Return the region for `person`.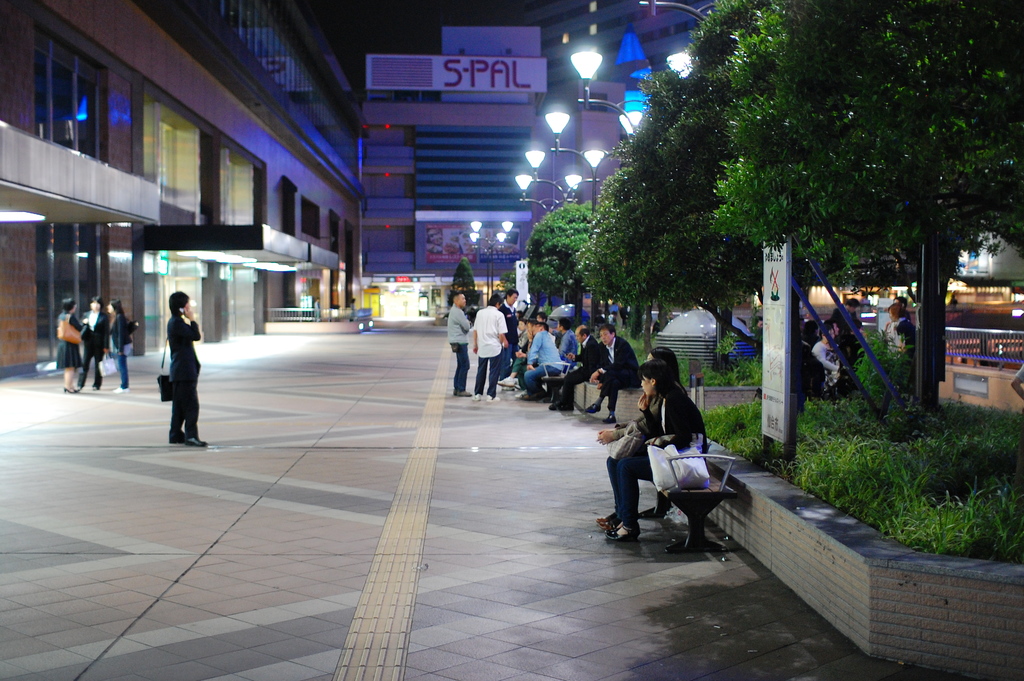
bbox=[110, 297, 135, 393].
